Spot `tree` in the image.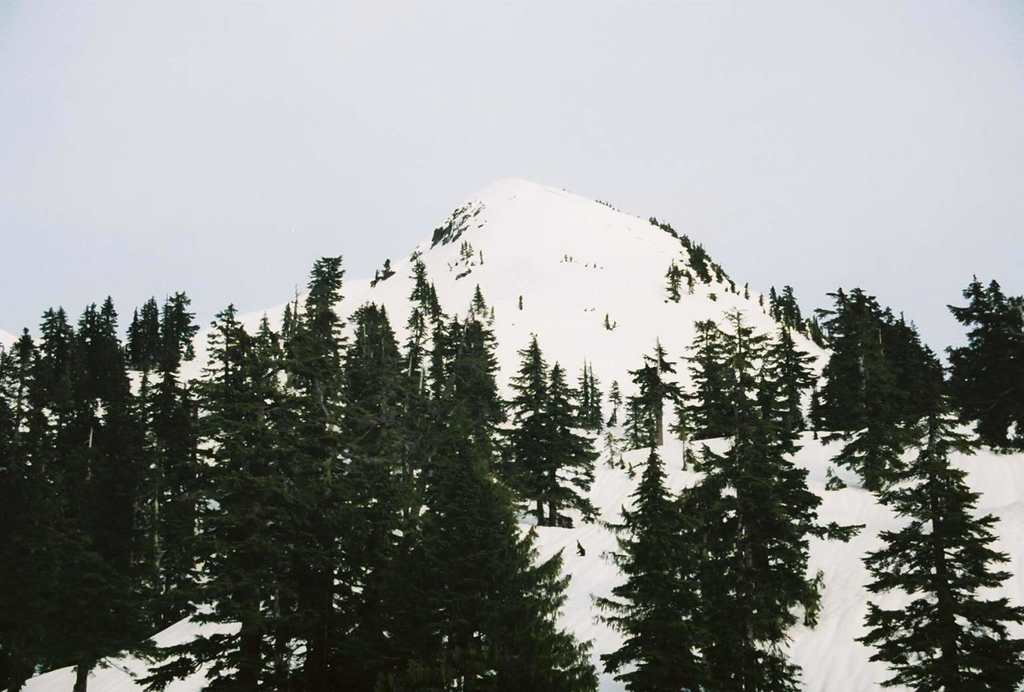
`tree` found at locate(601, 314, 613, 330).
